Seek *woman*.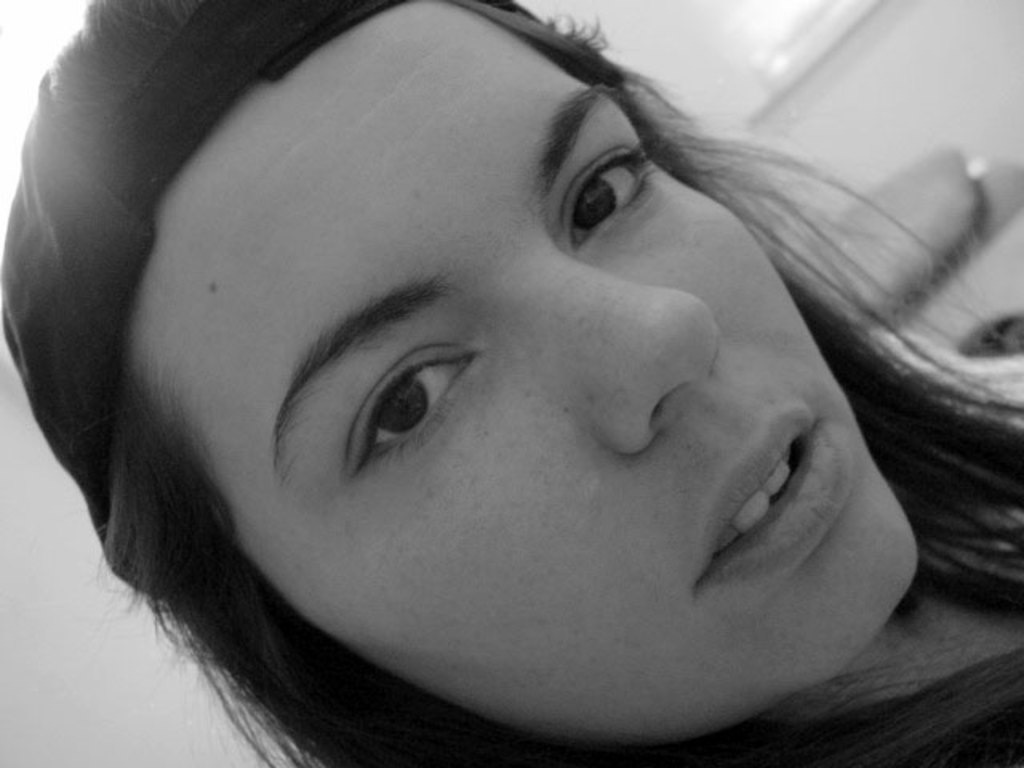
BBox(0, 0, 1022, 760).
